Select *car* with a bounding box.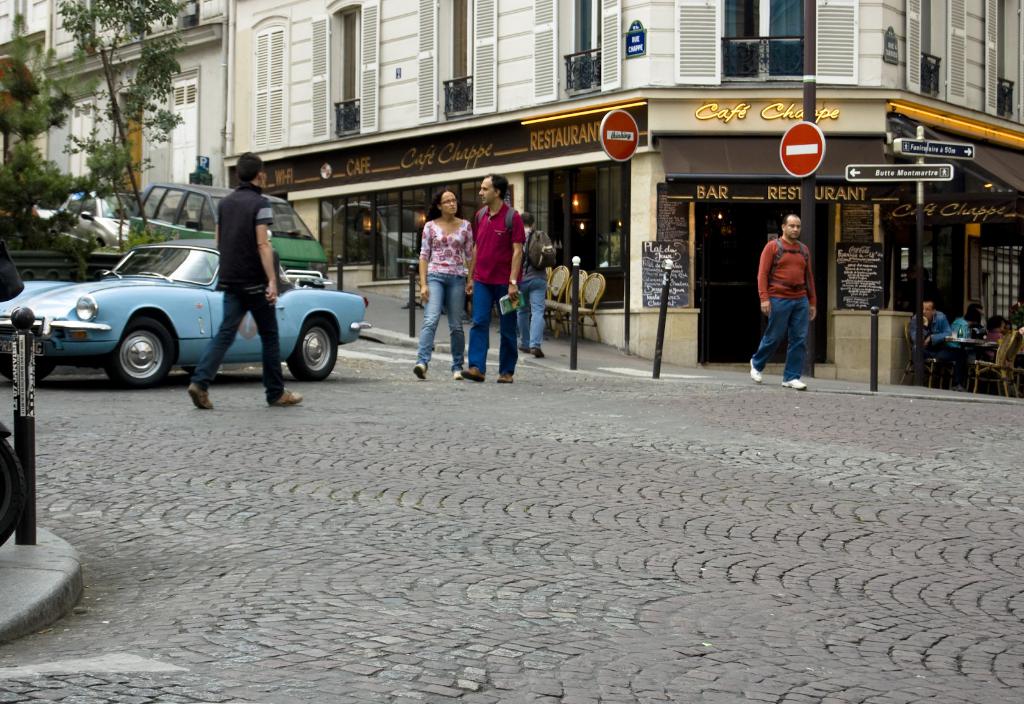
<box>73,189,131,246</box>.
